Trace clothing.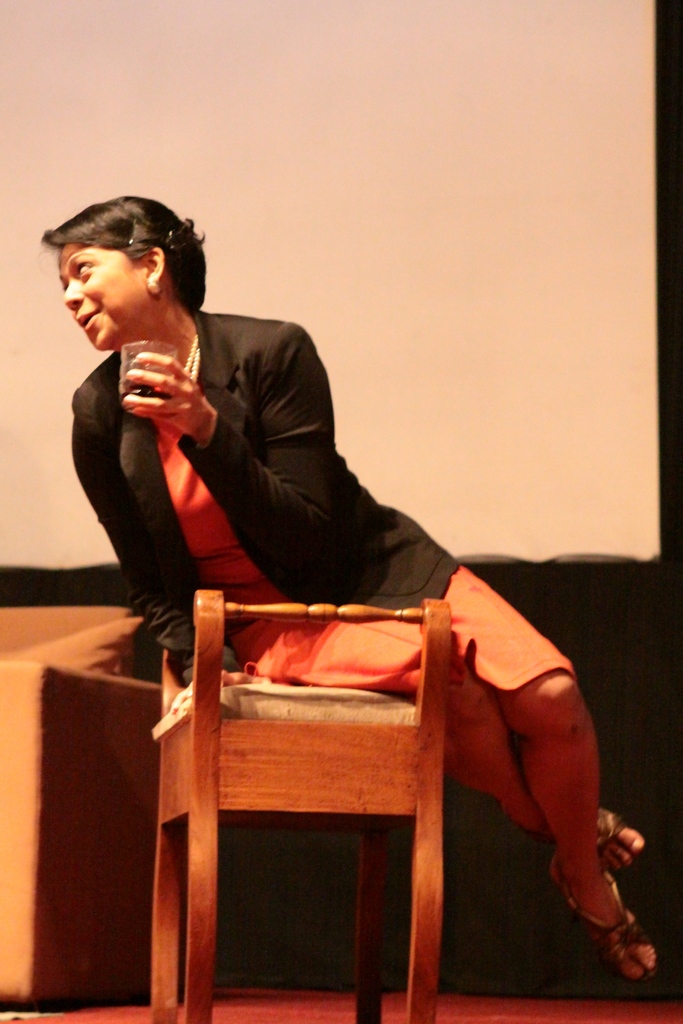
Traced to (left=58, top=266, right=465, bottom=674).
